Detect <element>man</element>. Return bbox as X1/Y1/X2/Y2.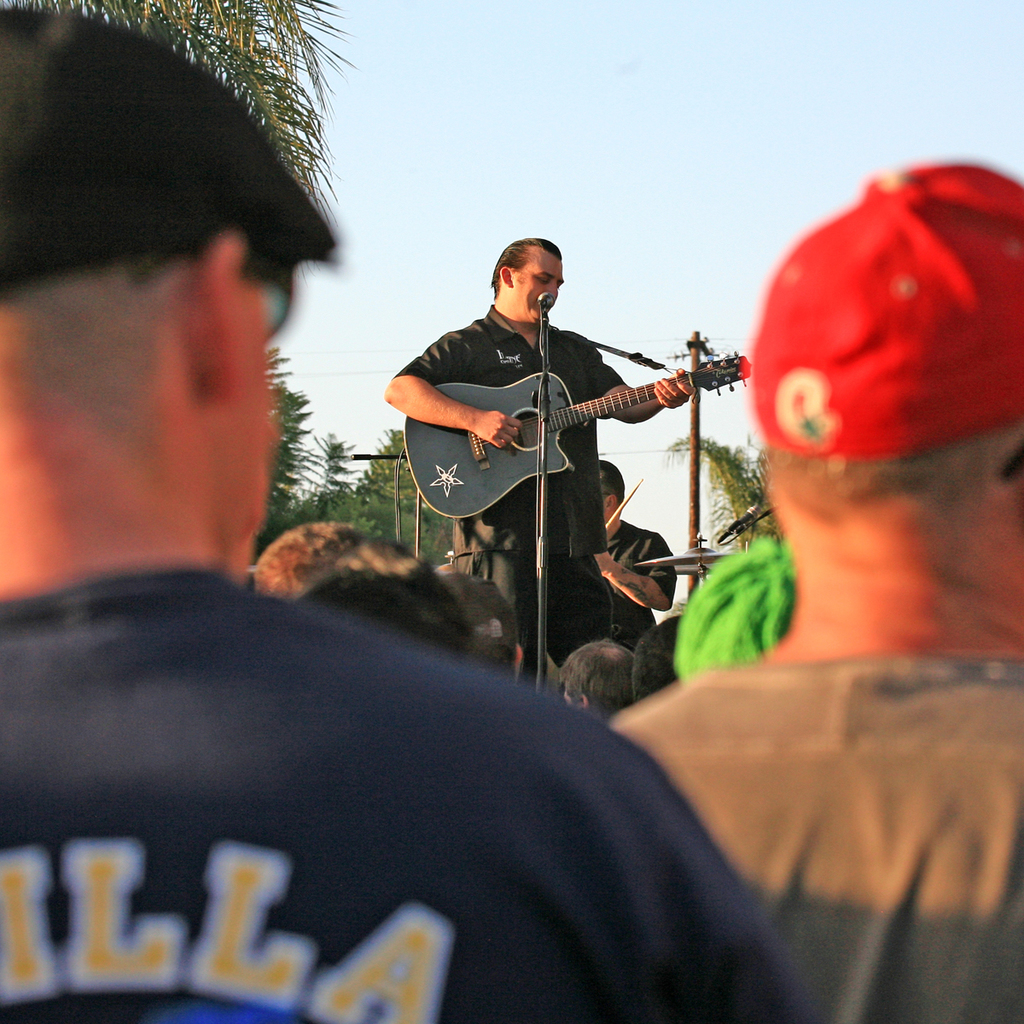
608/184/1023/1023.
